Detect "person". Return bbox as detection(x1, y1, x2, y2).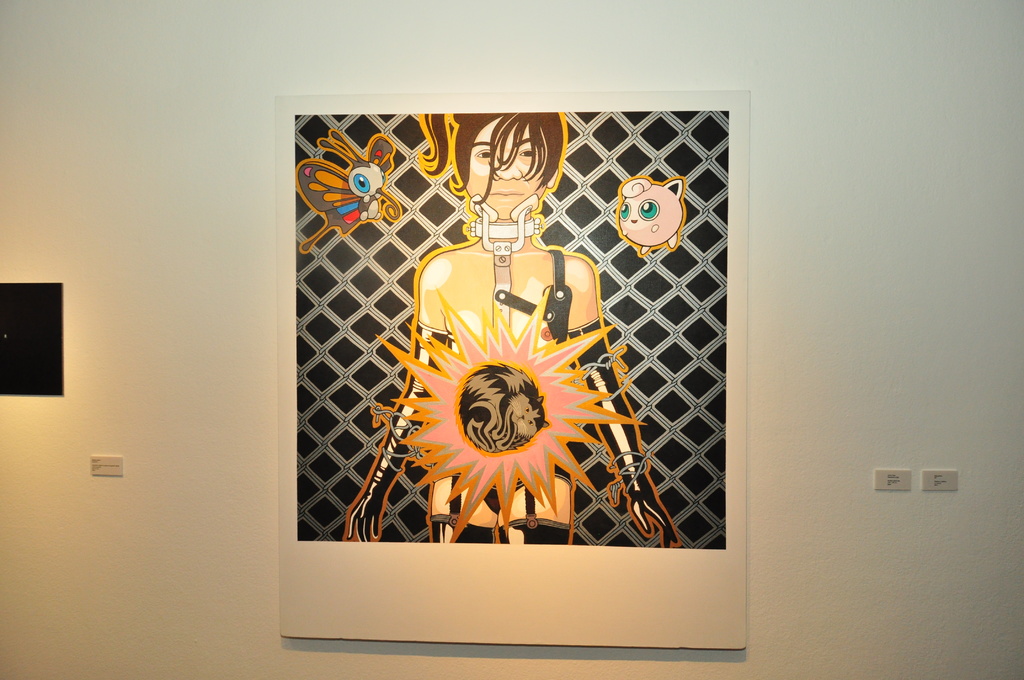
detection(343, 114, 685, 543).
